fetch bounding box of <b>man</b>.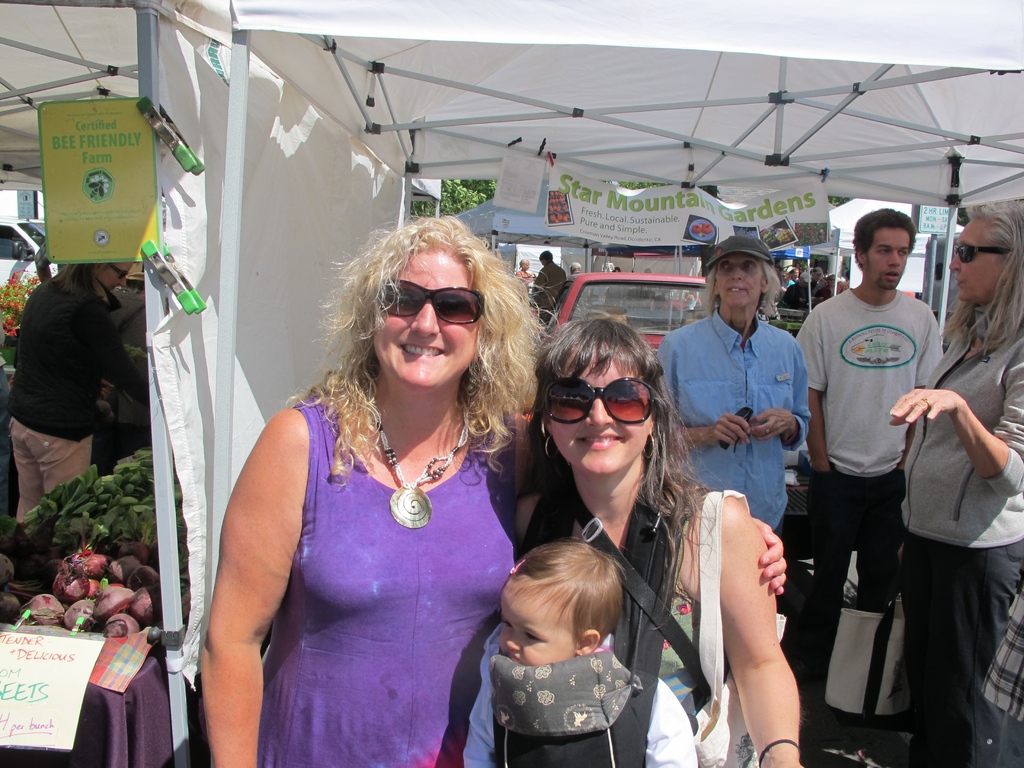
Bbox: [782, 215, 972, 666].
